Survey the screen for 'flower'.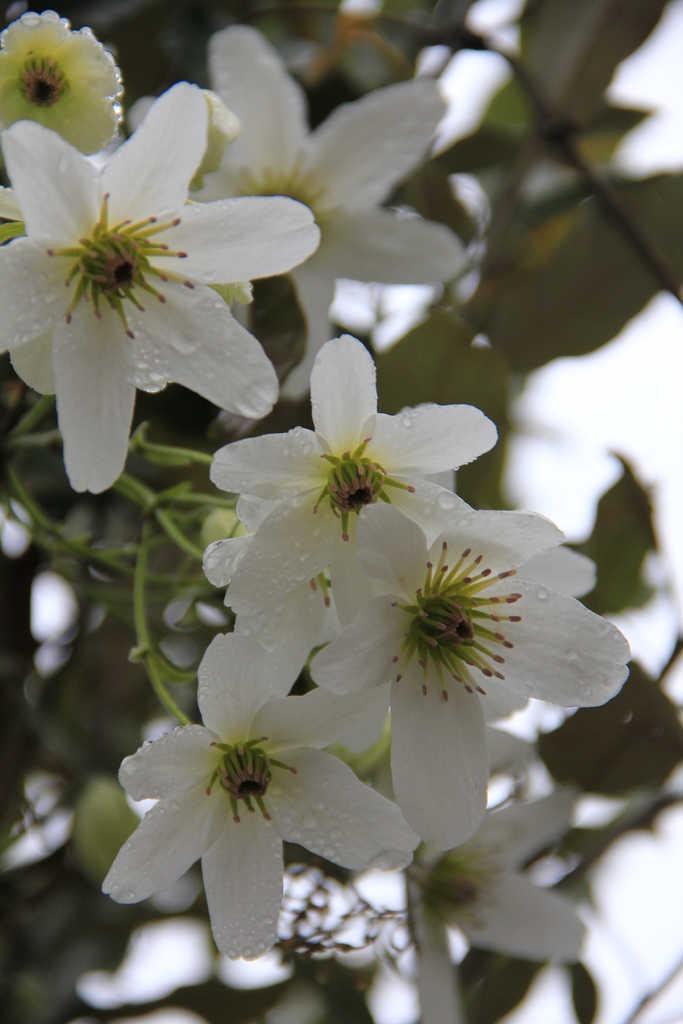
Survey found: 208,488,434,746.
